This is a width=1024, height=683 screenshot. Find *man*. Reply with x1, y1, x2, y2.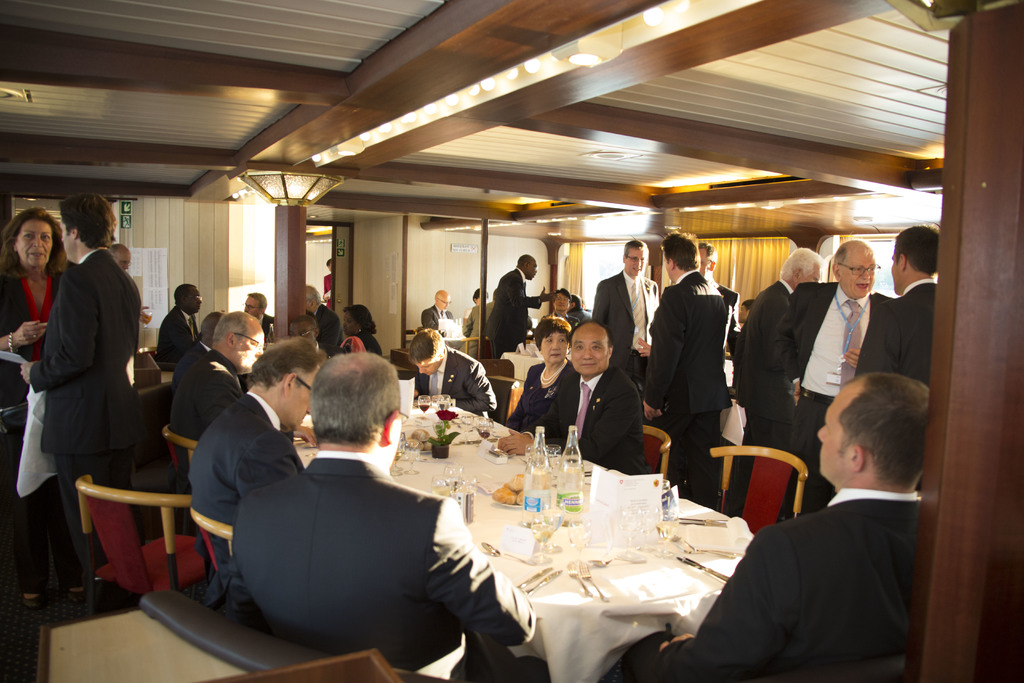
740, 248, 822, 512.
